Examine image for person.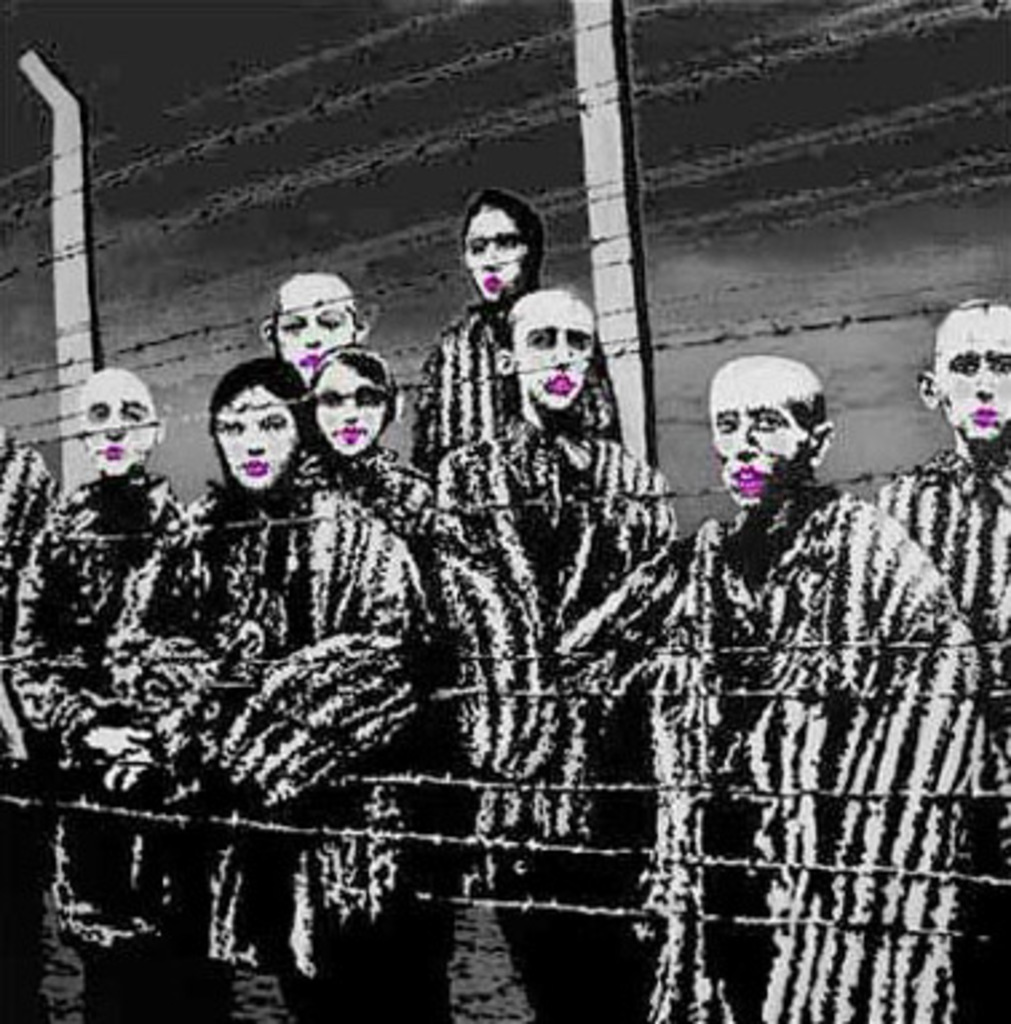
Examination result: [left=13, top=364, right=222, bottom=1008].
